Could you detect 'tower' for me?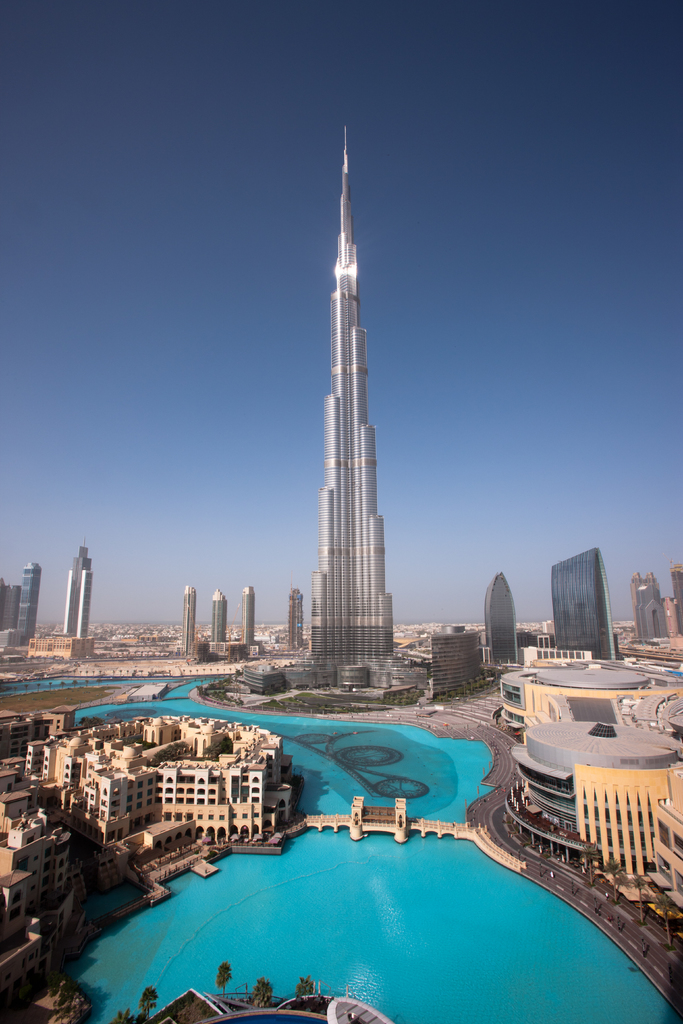
Detection result: <box>206,593,230,645</box>.
